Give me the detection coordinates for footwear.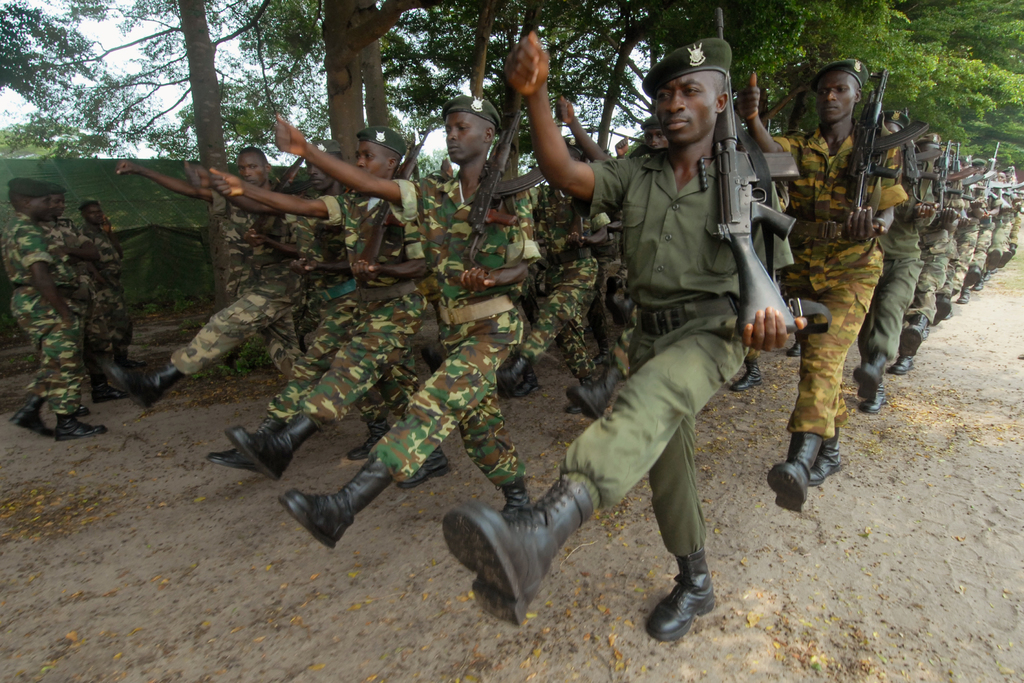
box=[938, 293, 954, 325].
